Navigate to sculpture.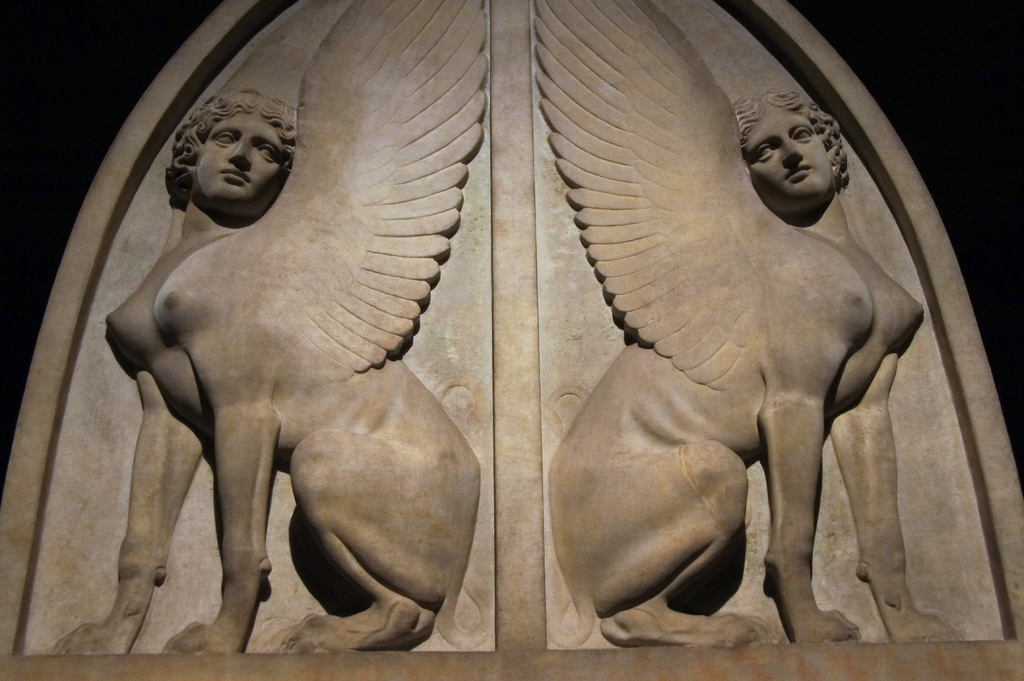
Navigation target: pyautogui.locateOnScreen(0, 0, 1023, 680).
